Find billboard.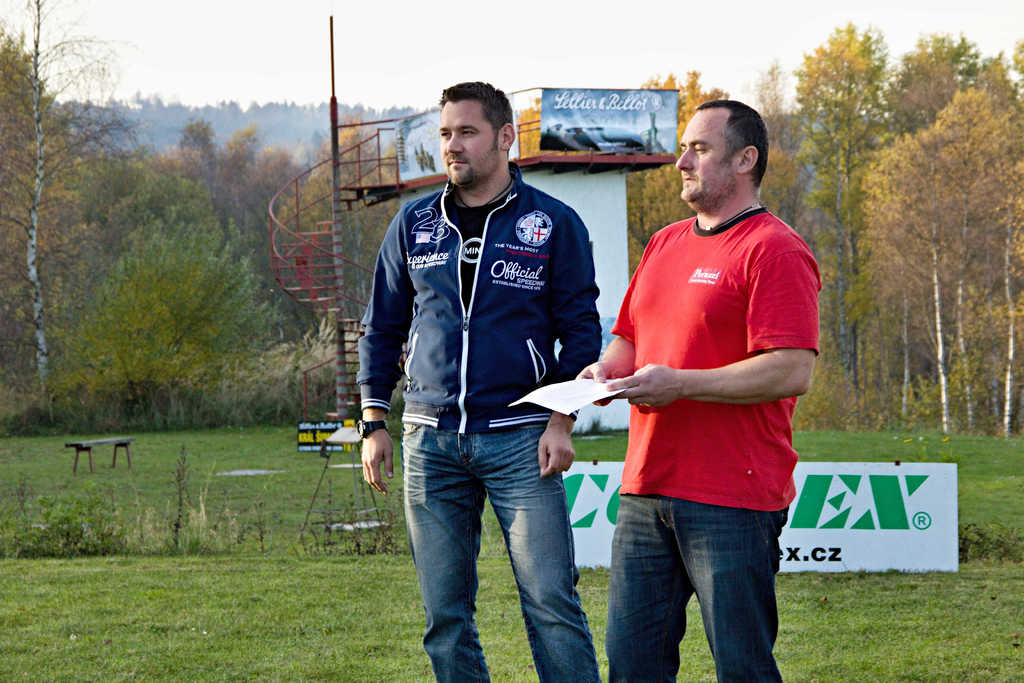
box(295, 420, 359, 450).
